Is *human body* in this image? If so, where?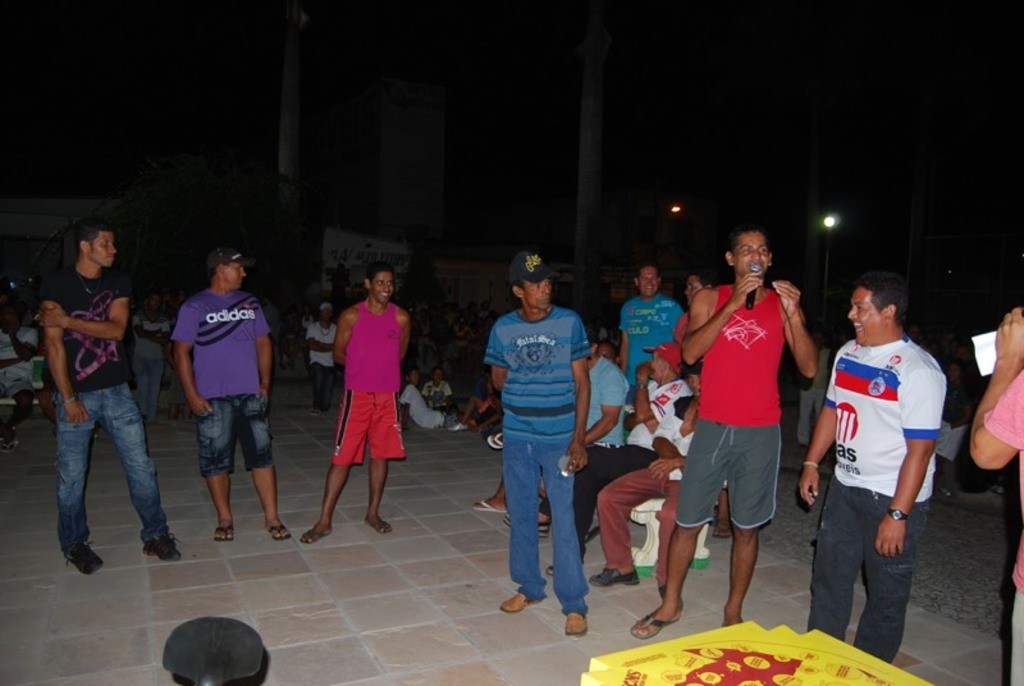
Yes, at {"x1": 678, "y1": 228, "x2": 815, "y2": 636}.
